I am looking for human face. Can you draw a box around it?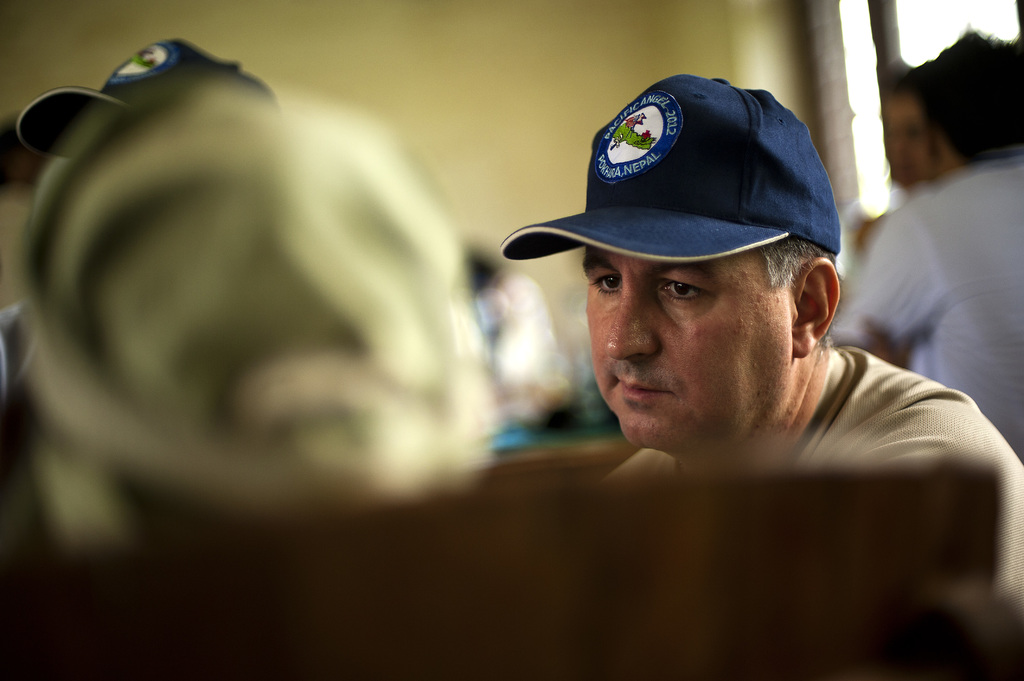
Sure, the bounding box is left=582, top=241, right=790, bottom=451.
